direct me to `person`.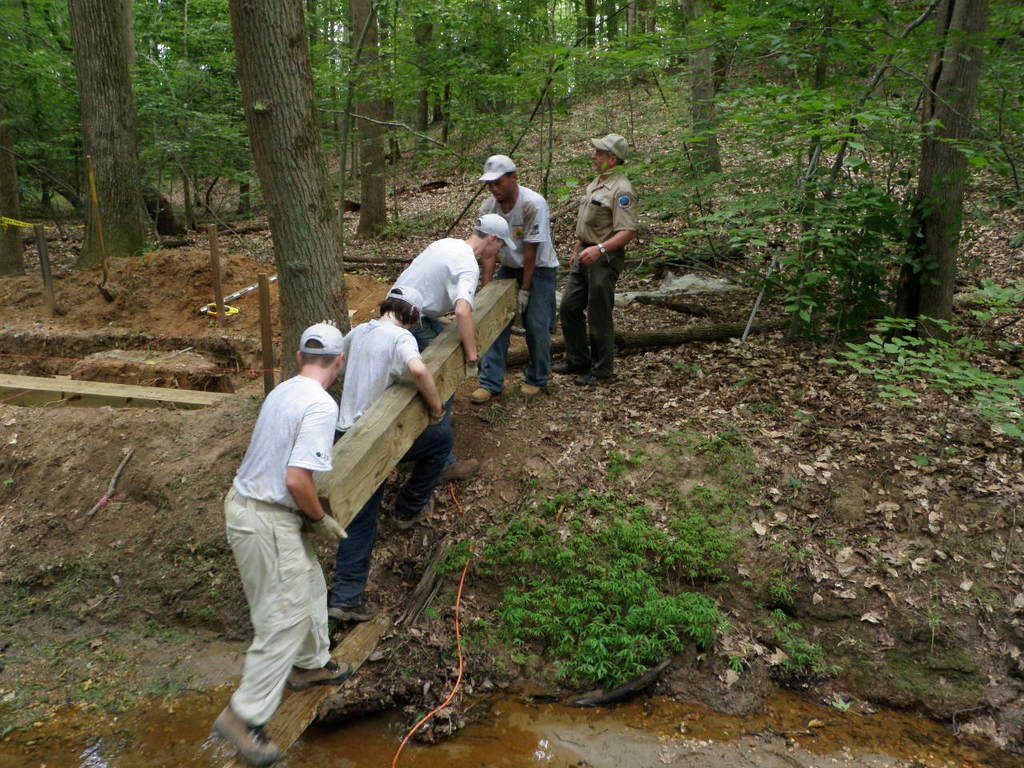
Direction: Rect(322, 289, 464, 621).
